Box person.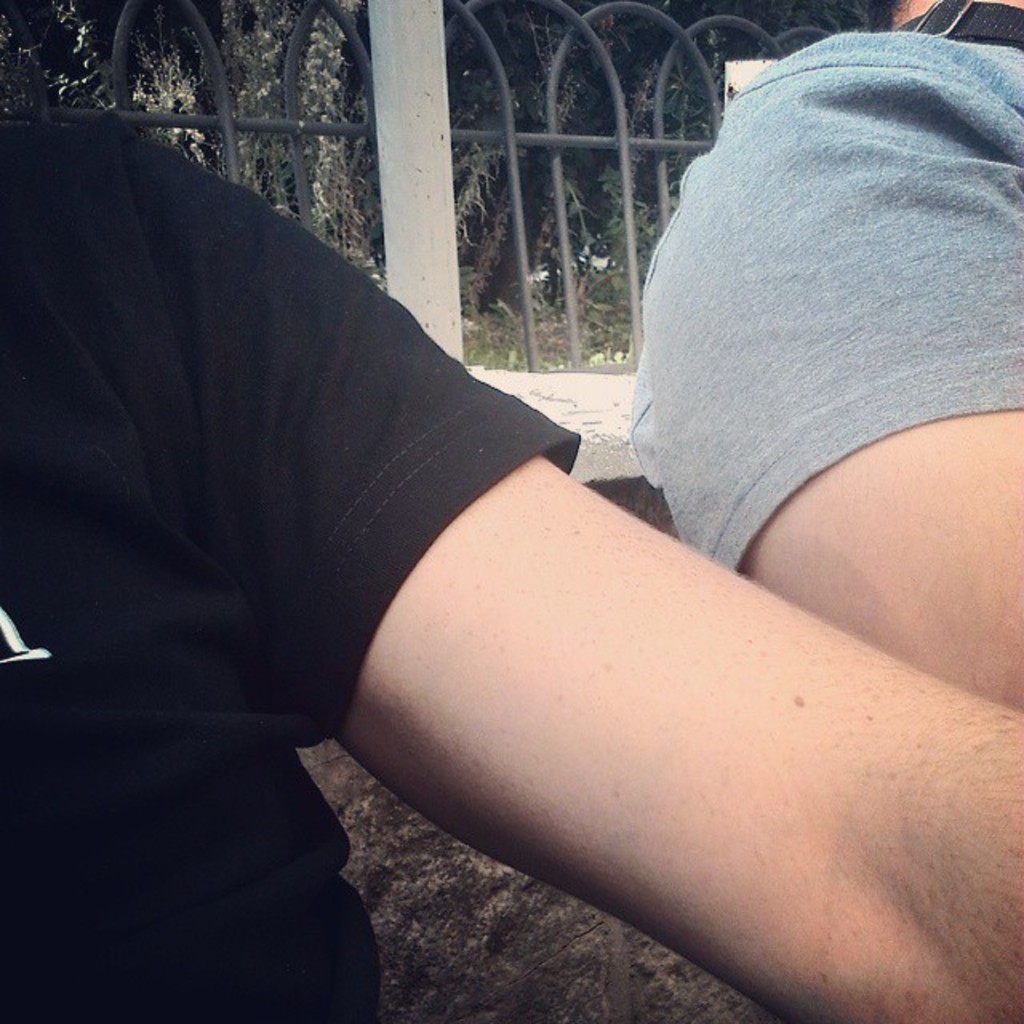
0:96:1022:1022.
